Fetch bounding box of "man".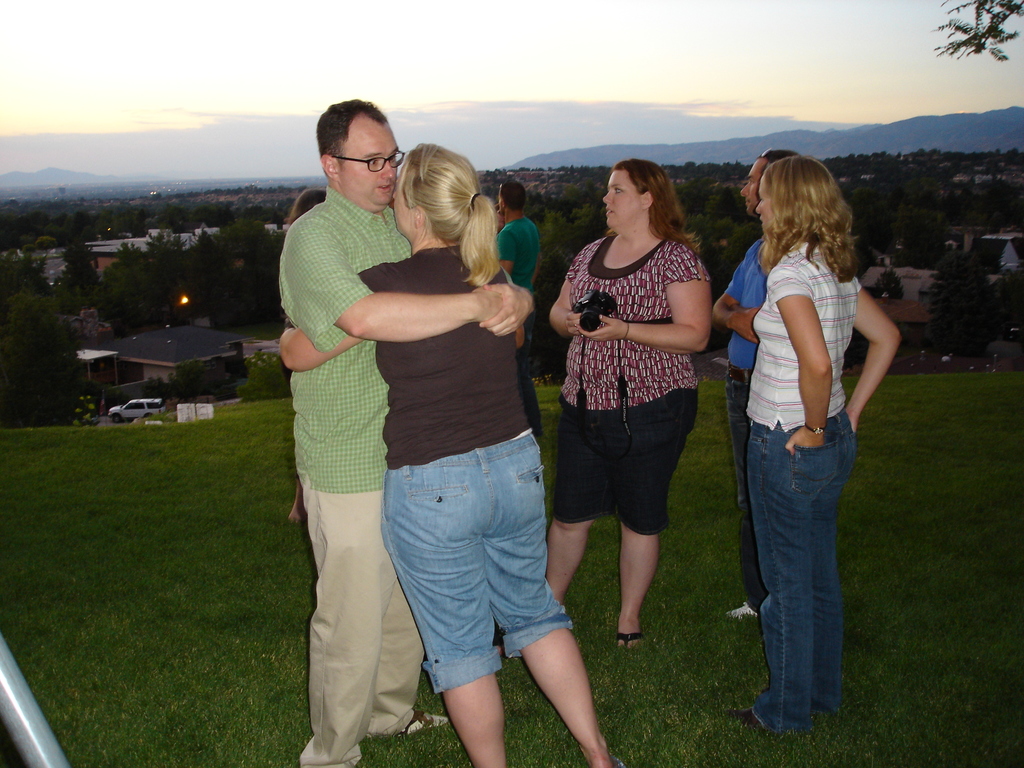
Bbox: x1=494 y1=180 x2=541 y2=438.
